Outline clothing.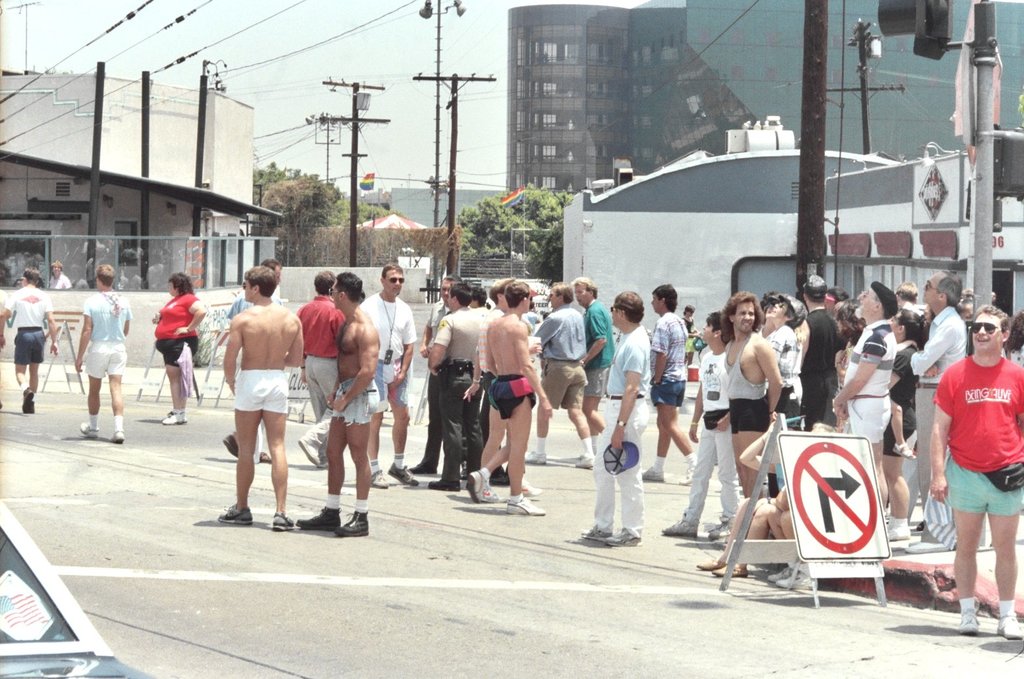
Outline: {"x1": 588, "y1": 329, "x2": 648, "y2": 549}.
